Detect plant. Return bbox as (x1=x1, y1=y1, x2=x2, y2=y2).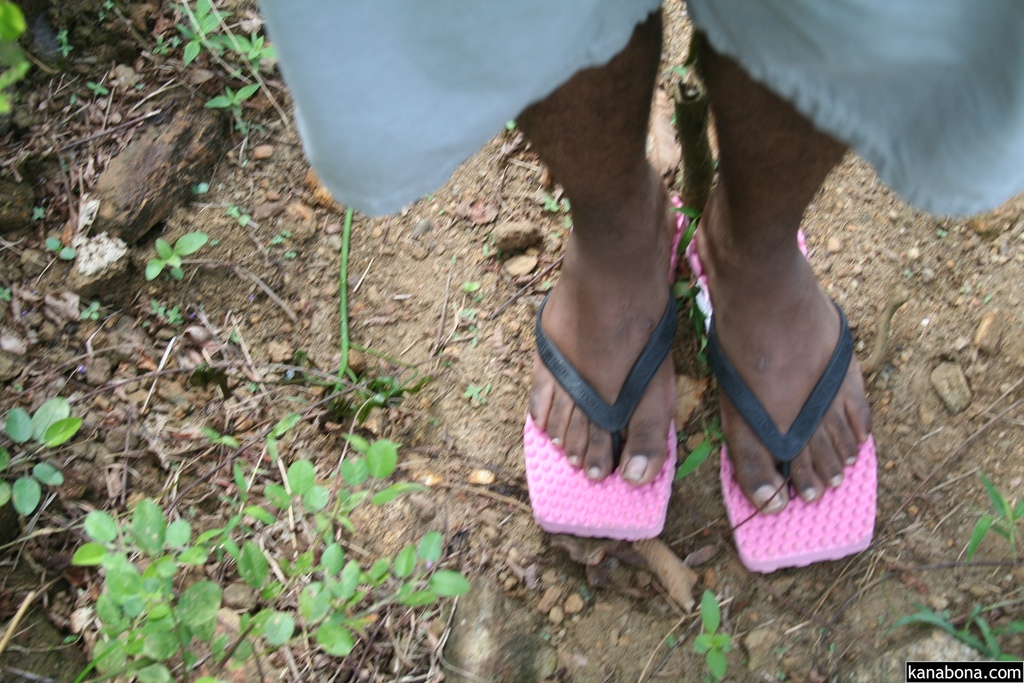
(x1=541, y1=190, x2=560, y2=213).
